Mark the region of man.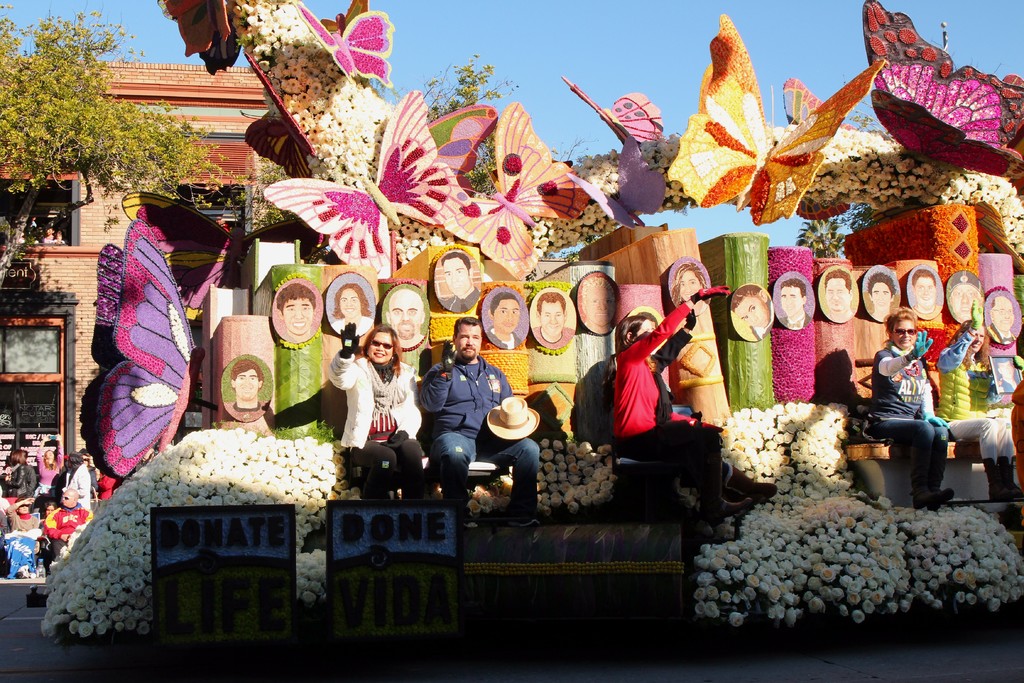
Region: l=383, t=288, r=431, b=350.
